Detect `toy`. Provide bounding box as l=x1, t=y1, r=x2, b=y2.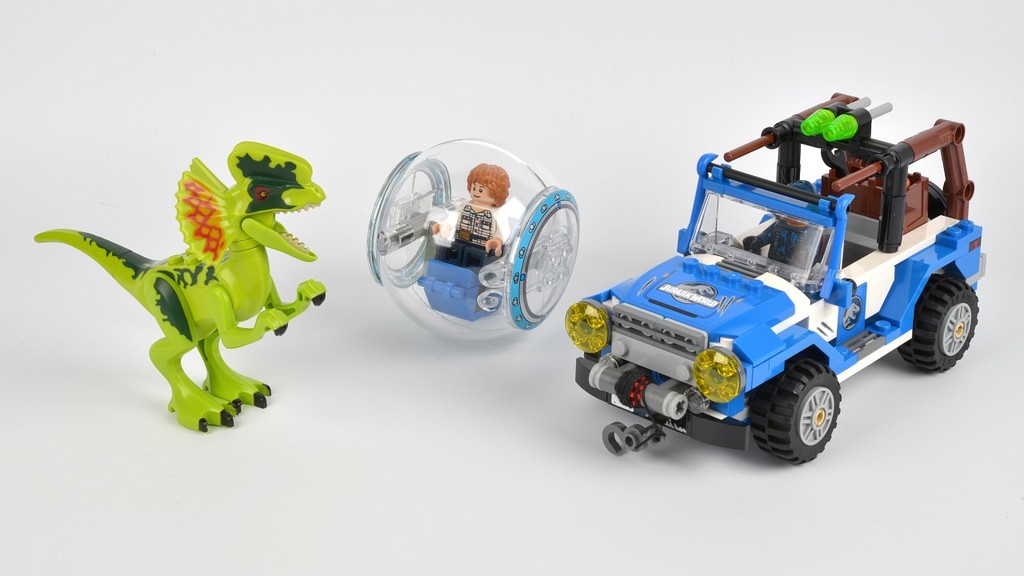
l=566, t=90, r=984, b=466.
